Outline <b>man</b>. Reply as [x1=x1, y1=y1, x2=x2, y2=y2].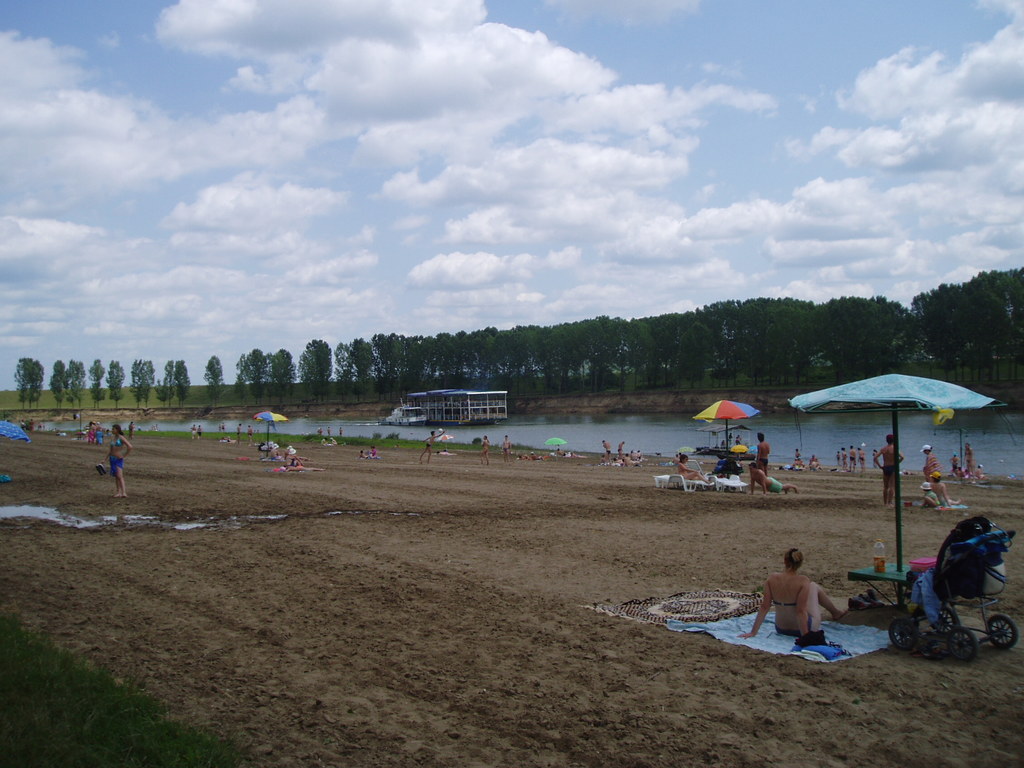
[x1=869, y1=433, x2=904, y2=501].
